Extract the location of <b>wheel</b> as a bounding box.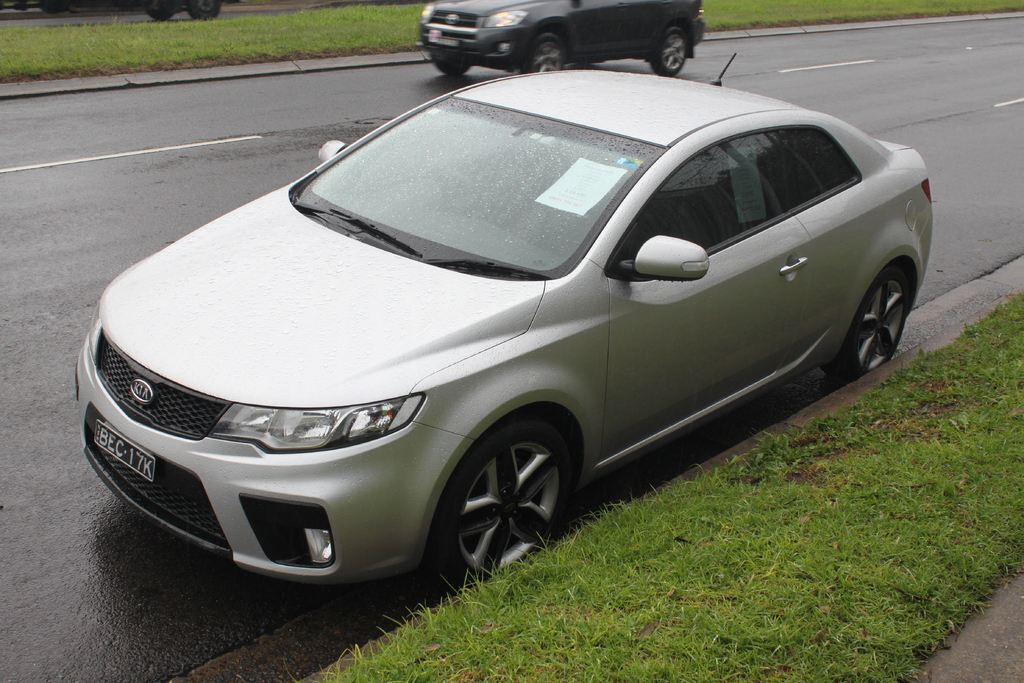
locate(524, 31, 567, 74).
